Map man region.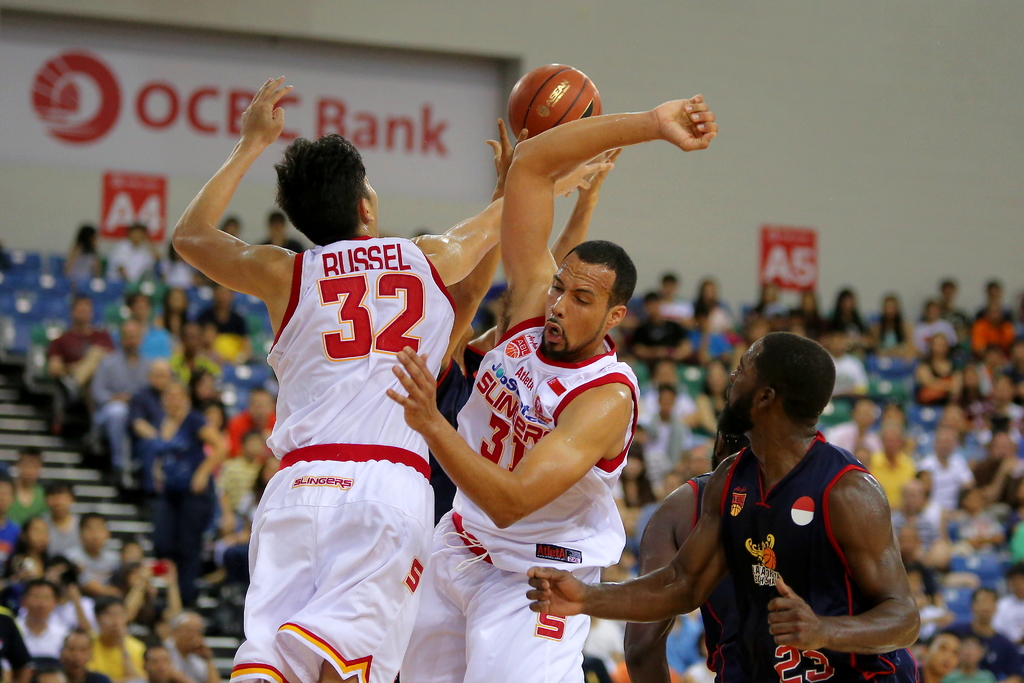
Mapped to x1=14 y1=578 x2=70 y2=662.
